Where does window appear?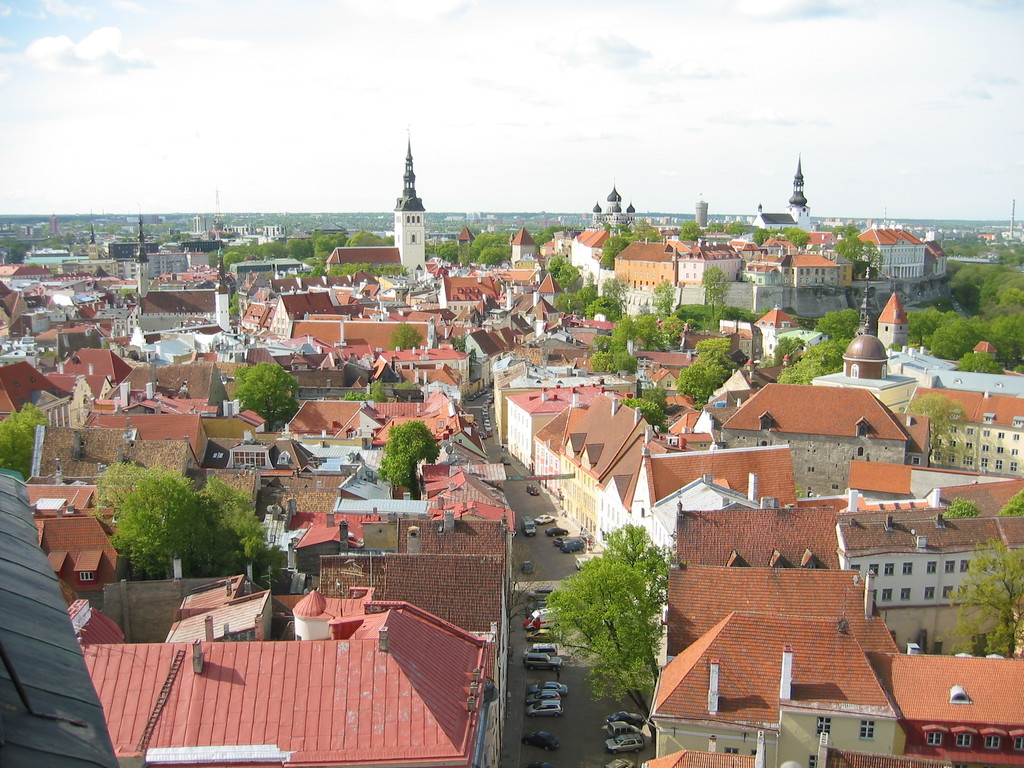
Appears at left=908, top=450, right=922, bottom=467.
